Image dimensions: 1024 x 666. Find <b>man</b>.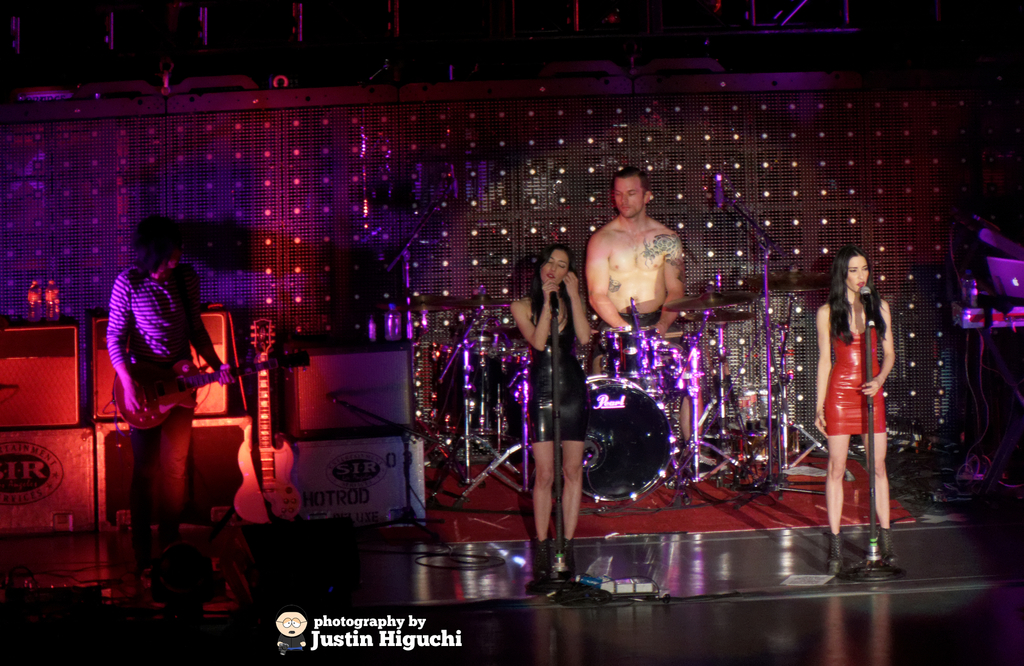
x1=584 y1=161 x2=681 y2=334.
